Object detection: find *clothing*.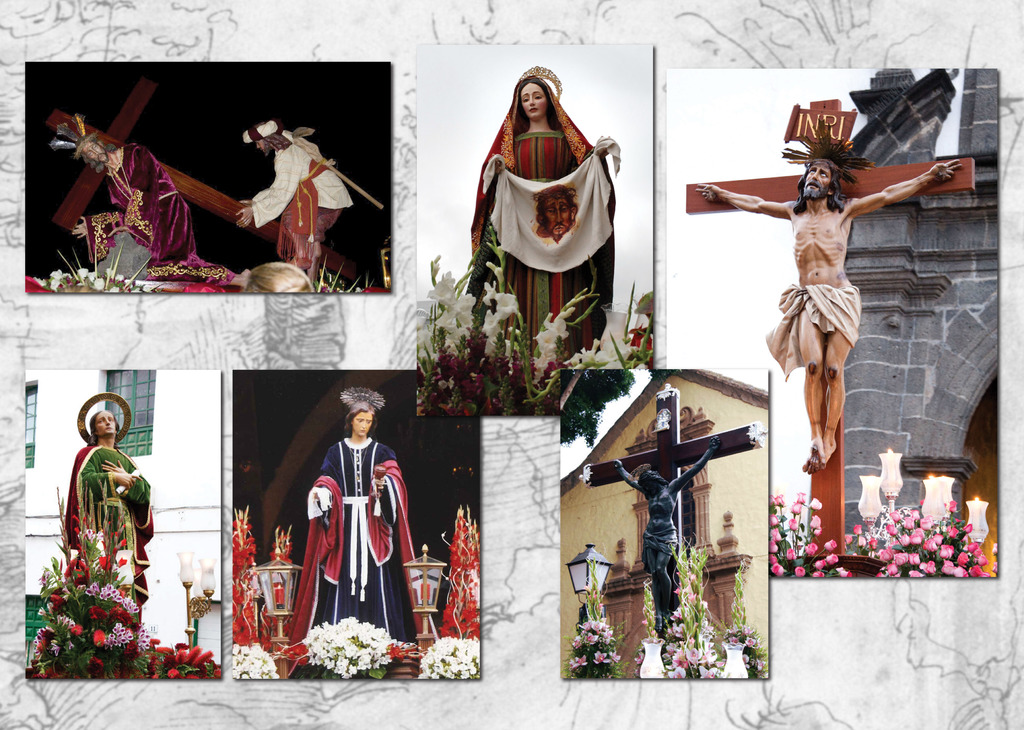
[x1=641, y1=524, x2=678, y2=574].
